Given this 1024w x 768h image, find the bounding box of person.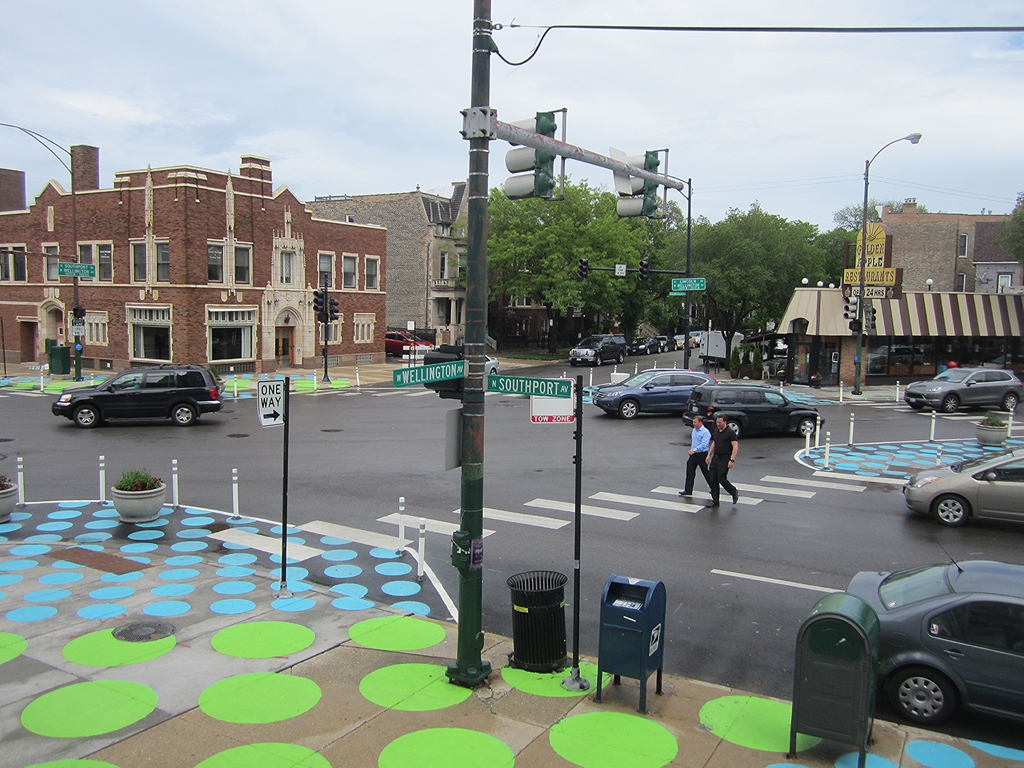
<box>677,417,712,499</box>.
